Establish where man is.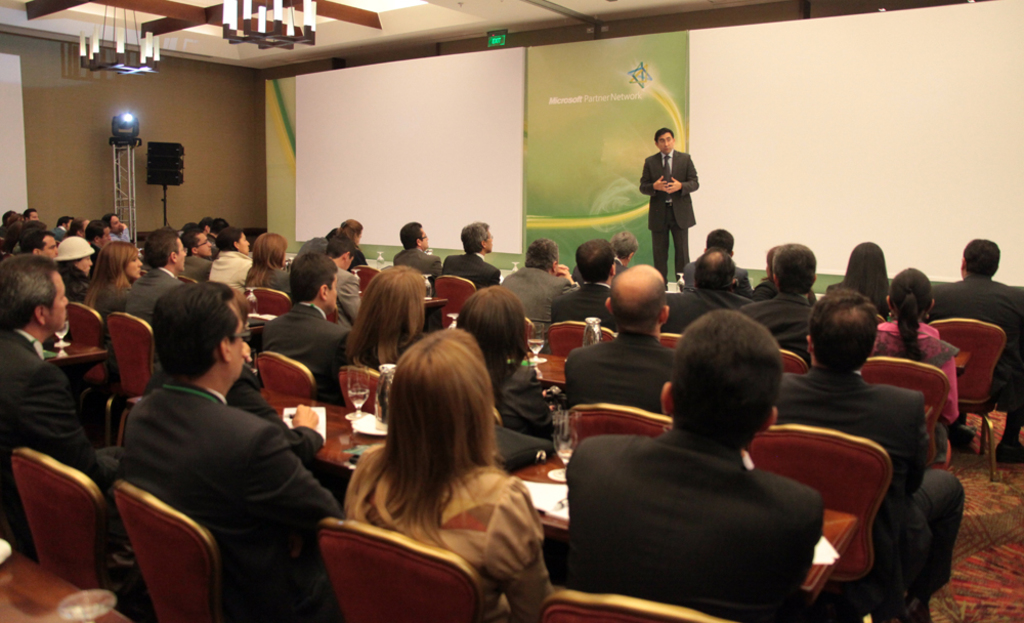
Established at select_region(84, 219, 110, 267).
